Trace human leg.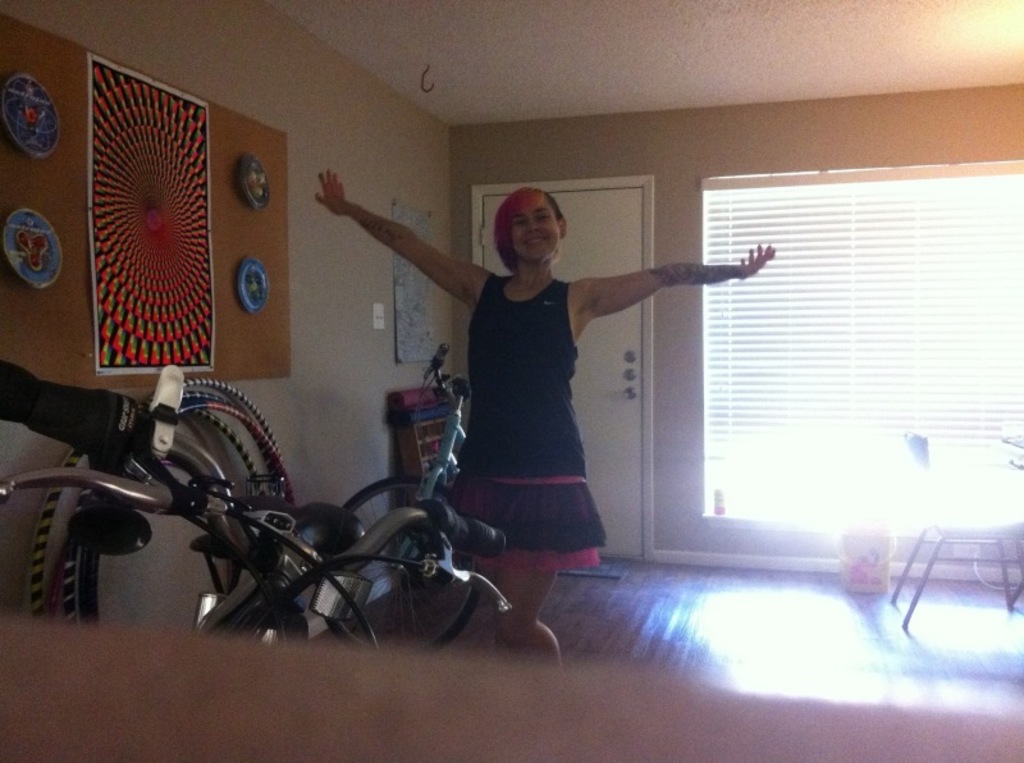
Traced to crop(488, 489, 566, 664).
